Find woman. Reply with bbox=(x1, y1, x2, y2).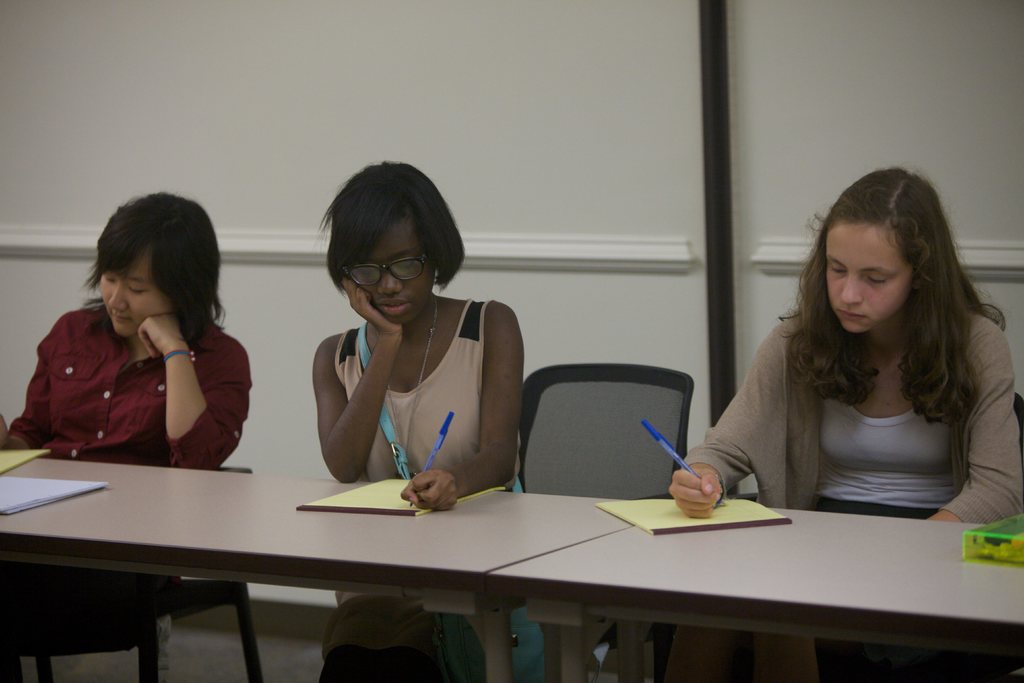
bbox=(6, 207, 262, 495).
